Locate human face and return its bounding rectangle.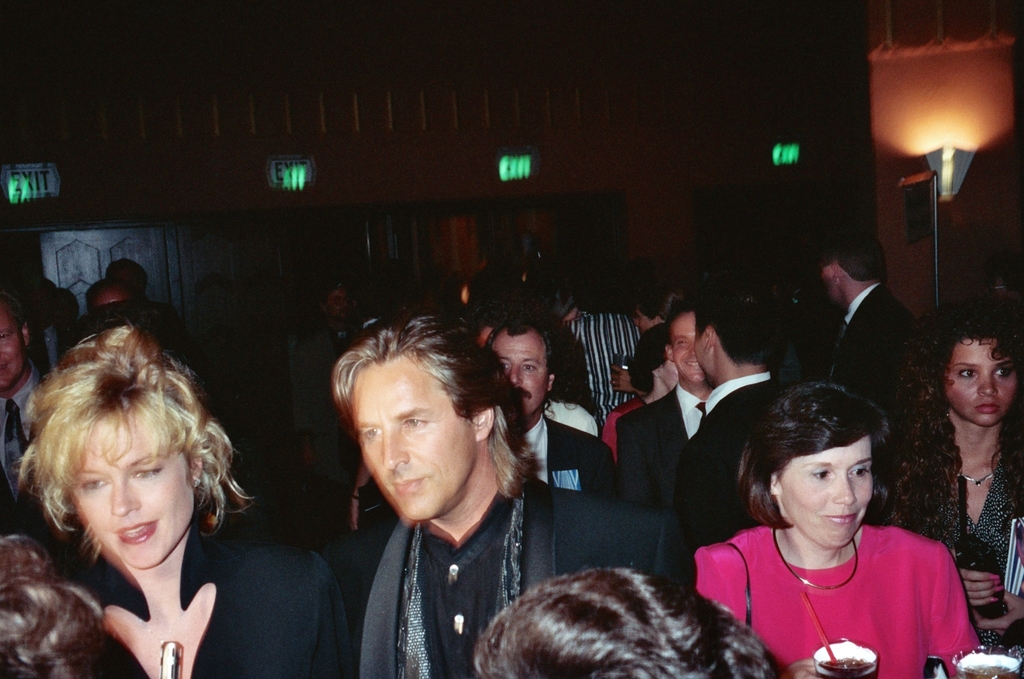
<box>491,331,553,420</box>.
